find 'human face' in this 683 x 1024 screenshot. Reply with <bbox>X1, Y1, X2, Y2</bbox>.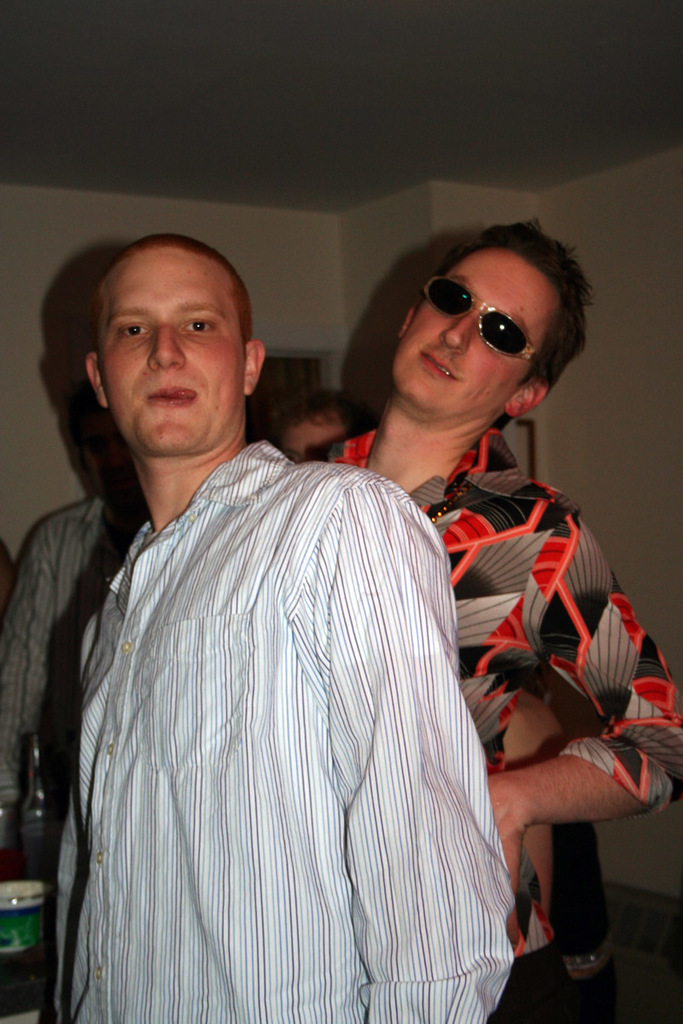
<bbox>278, 413, 338, 466</bbox>.
